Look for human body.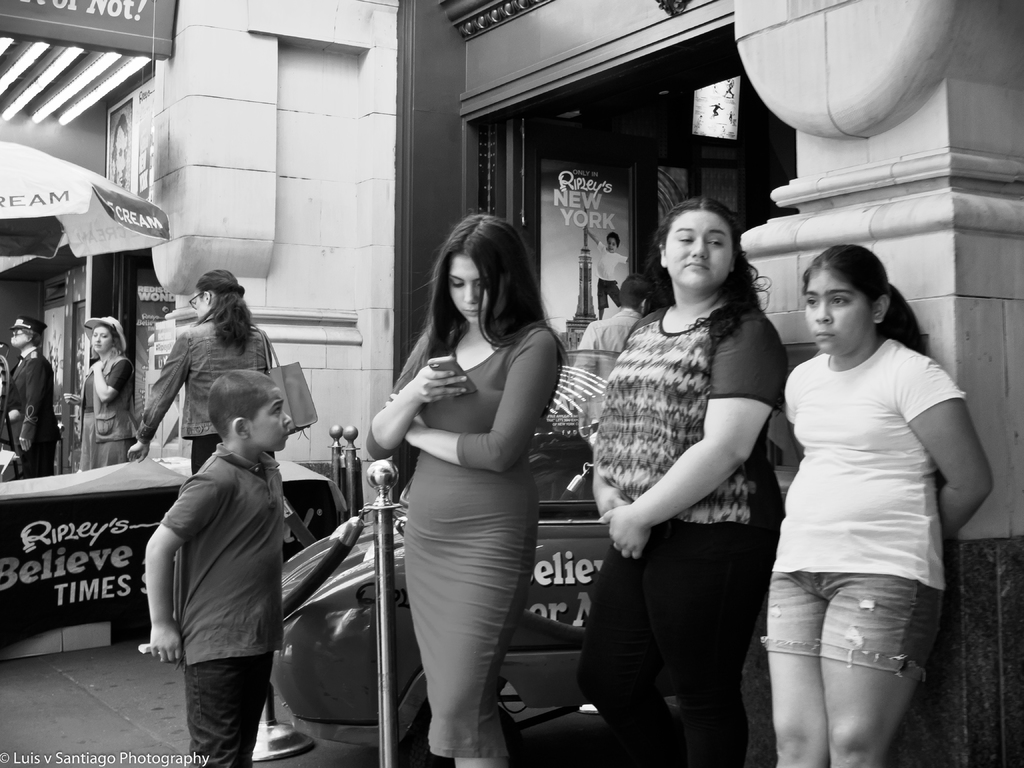
Found: detection(1, 318, 60, 473).
